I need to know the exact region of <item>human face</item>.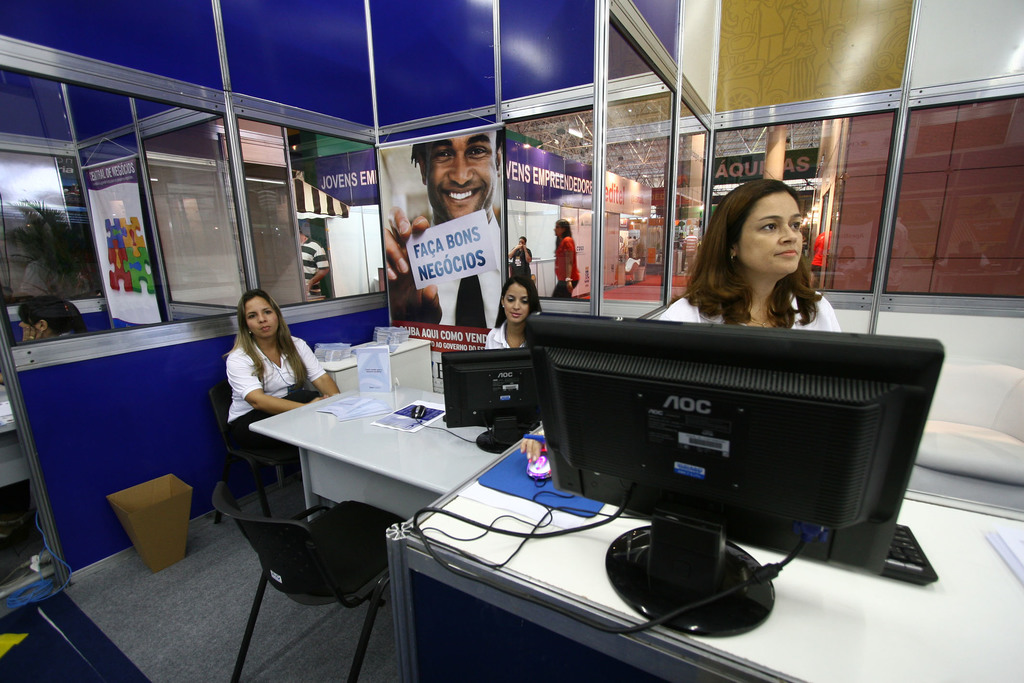
Region: bbox(503, 284, 529, 327).
